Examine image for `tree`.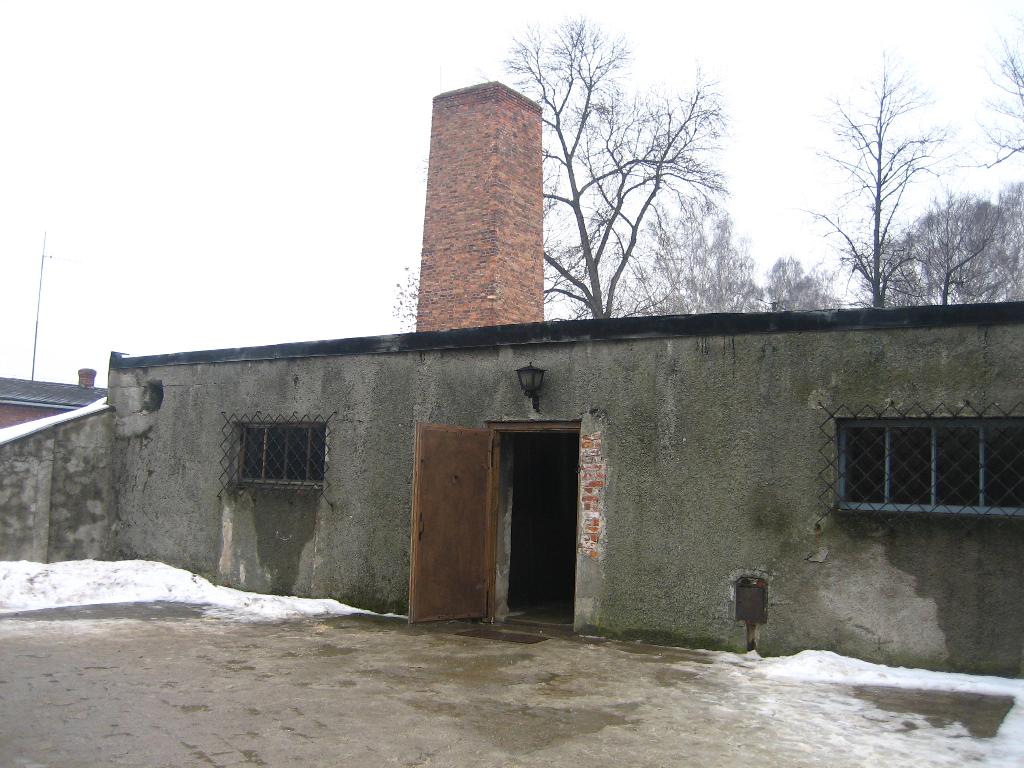
Examination result: <region>967, 29, 1023, 167</region>.
